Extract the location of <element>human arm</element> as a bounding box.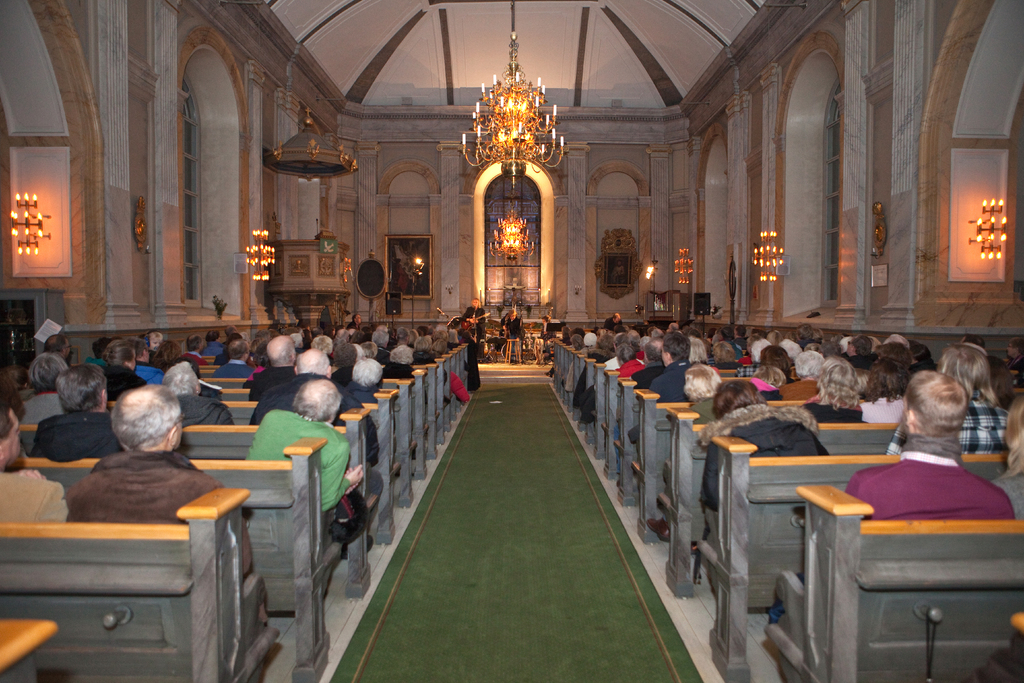
rect(27, 468, 70, 526).
